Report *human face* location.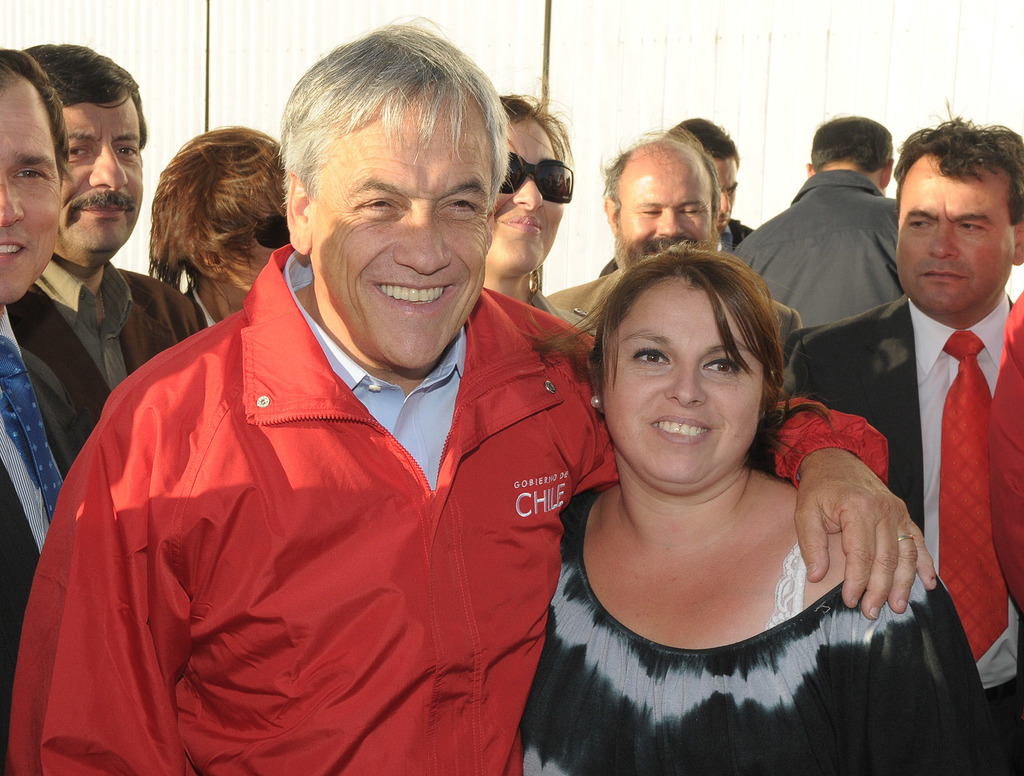
Report: (55,89,143,256).
